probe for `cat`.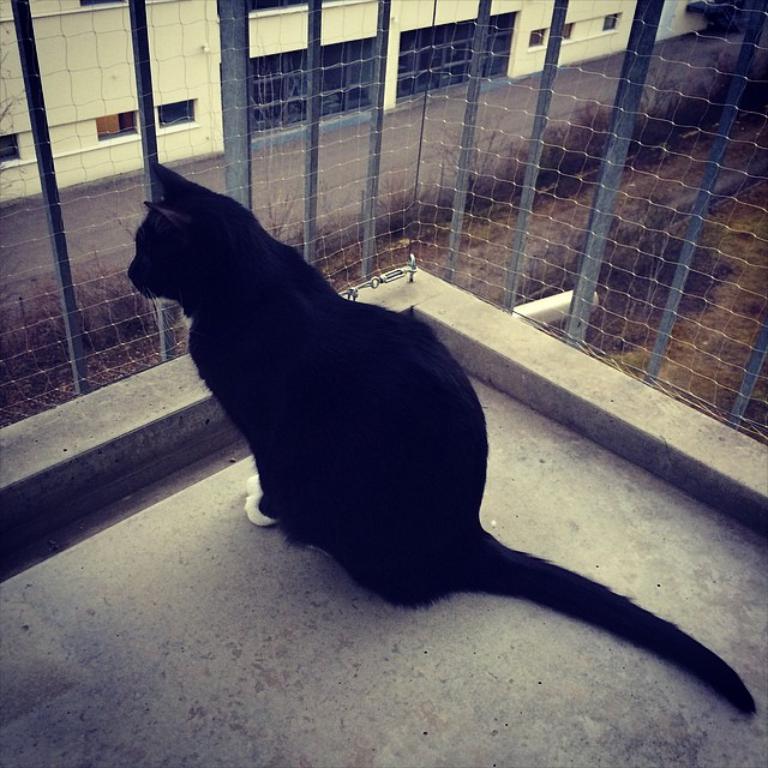
Probe result: left=125, top=154, right=757, bottom=715.
